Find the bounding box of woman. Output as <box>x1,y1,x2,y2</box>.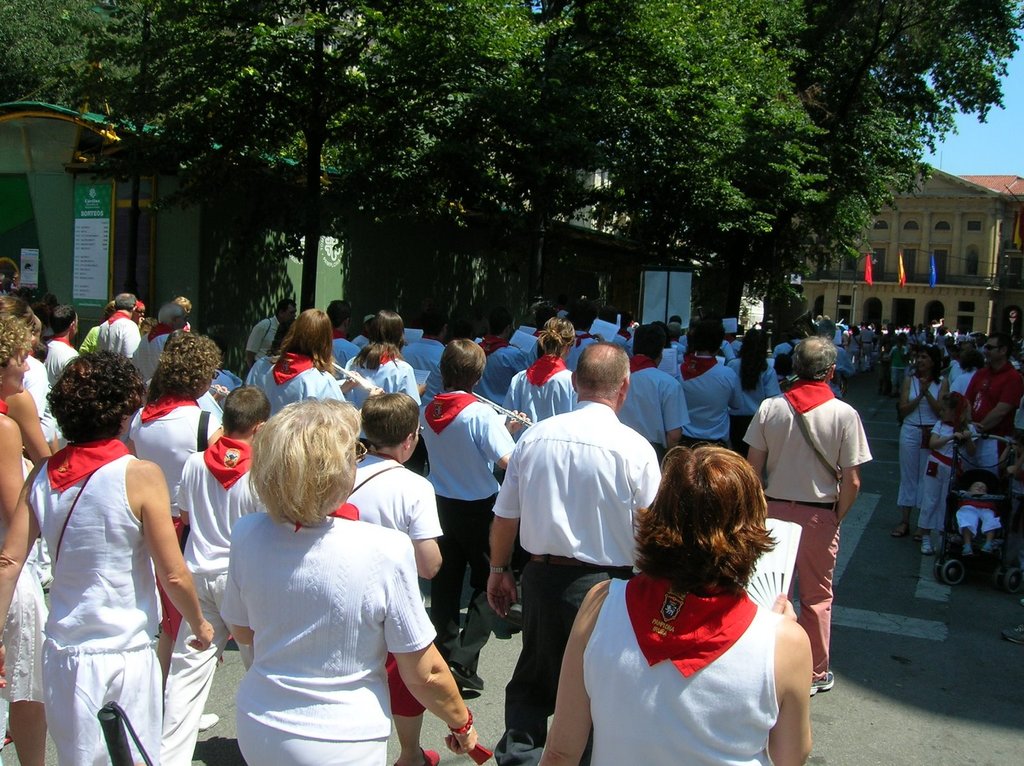
<box>715,330,781,452</box>.
